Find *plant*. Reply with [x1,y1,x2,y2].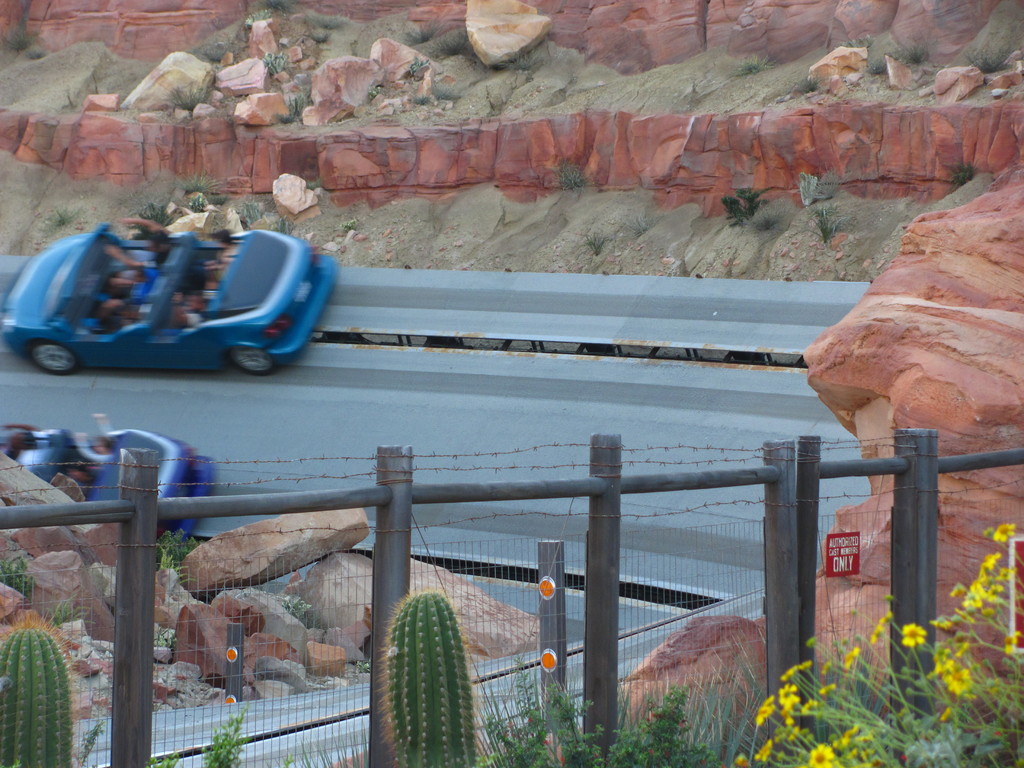
[724,196,748,230].
